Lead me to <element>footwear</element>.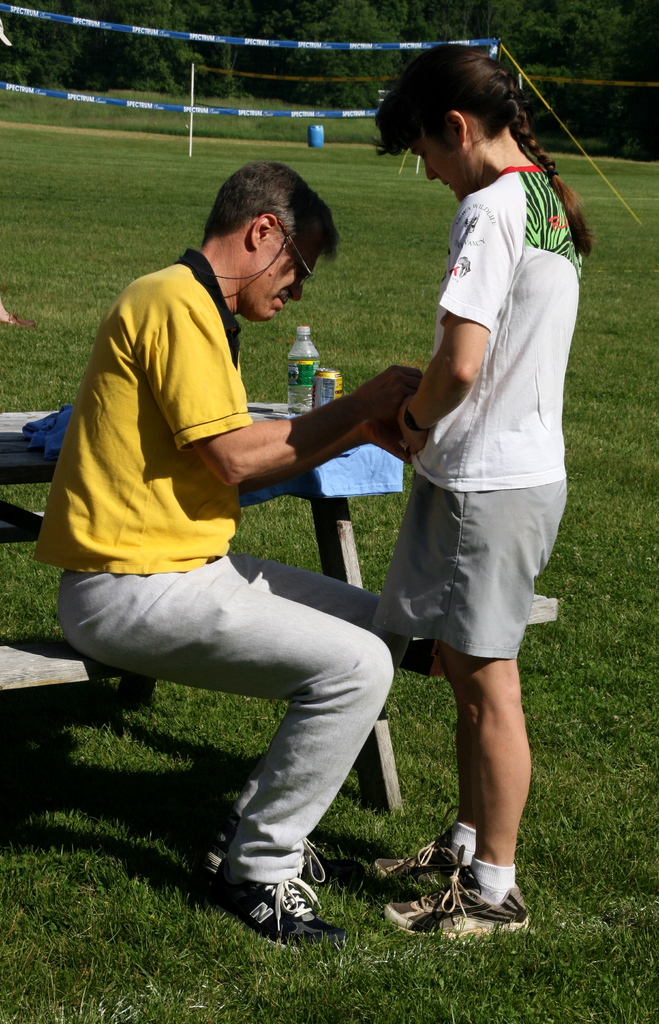
Lead to bbox=[383, 858, 532, 938].
